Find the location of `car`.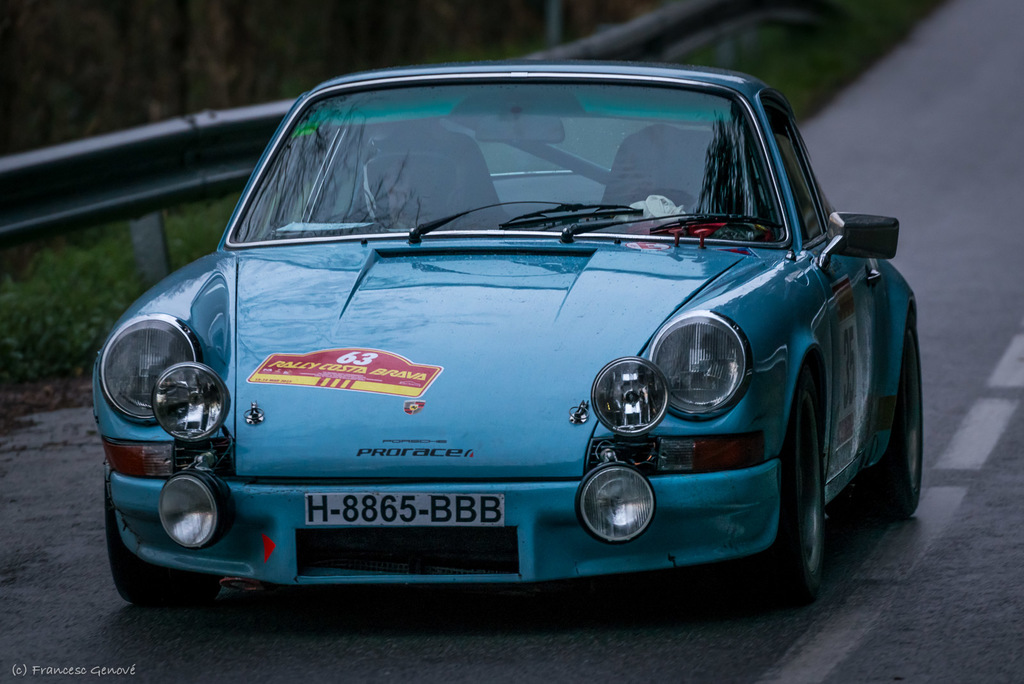
Location: <bbox>79, 57, 928, 639</bbox>.
